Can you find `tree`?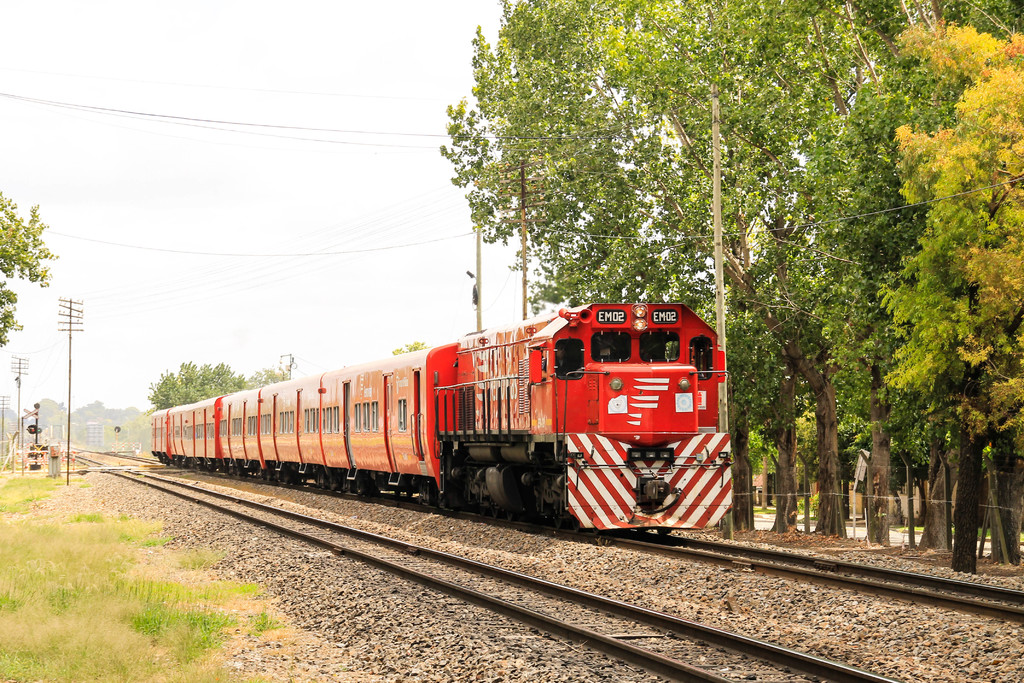
Yes, bounding box: crop(0, 190, 61, 350).
